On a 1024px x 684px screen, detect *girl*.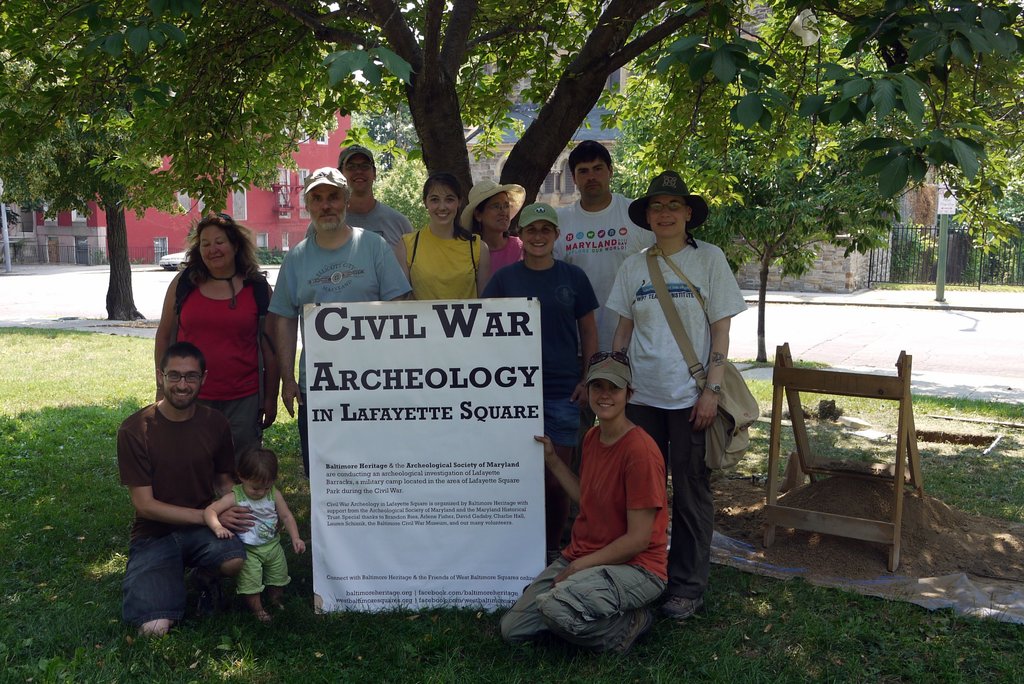
{"left": 394, "top": 177, "right": 490, "bottom": 296}.
